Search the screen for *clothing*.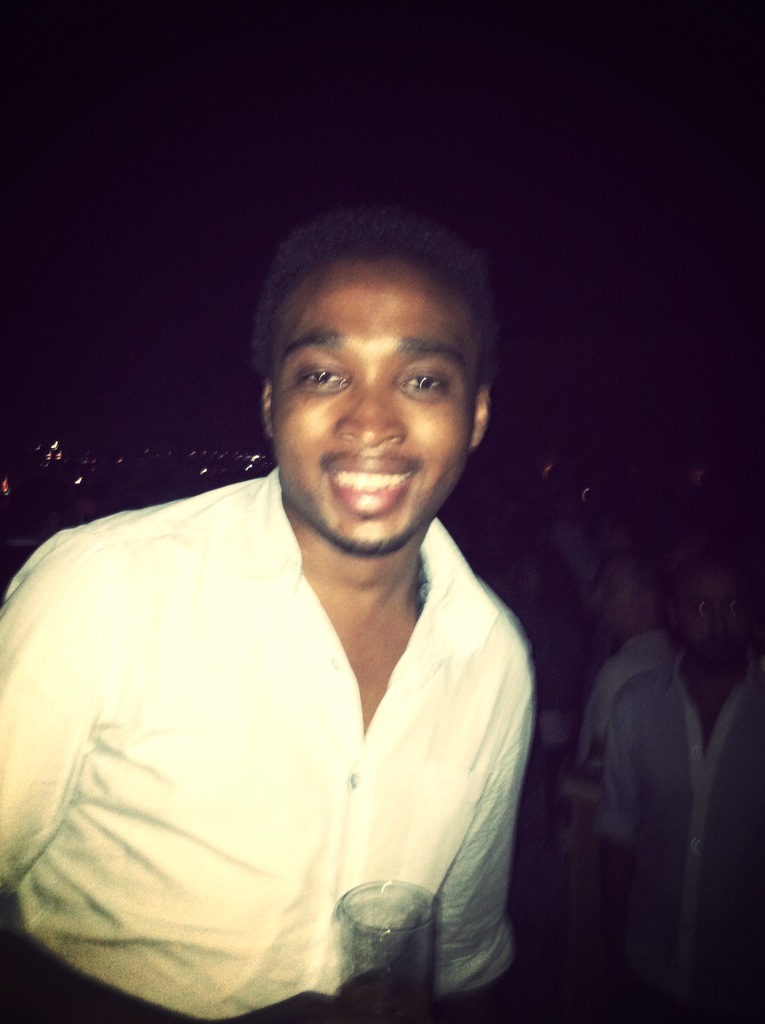
Found at [left=602, top=652, right=764, bottom=1023].
